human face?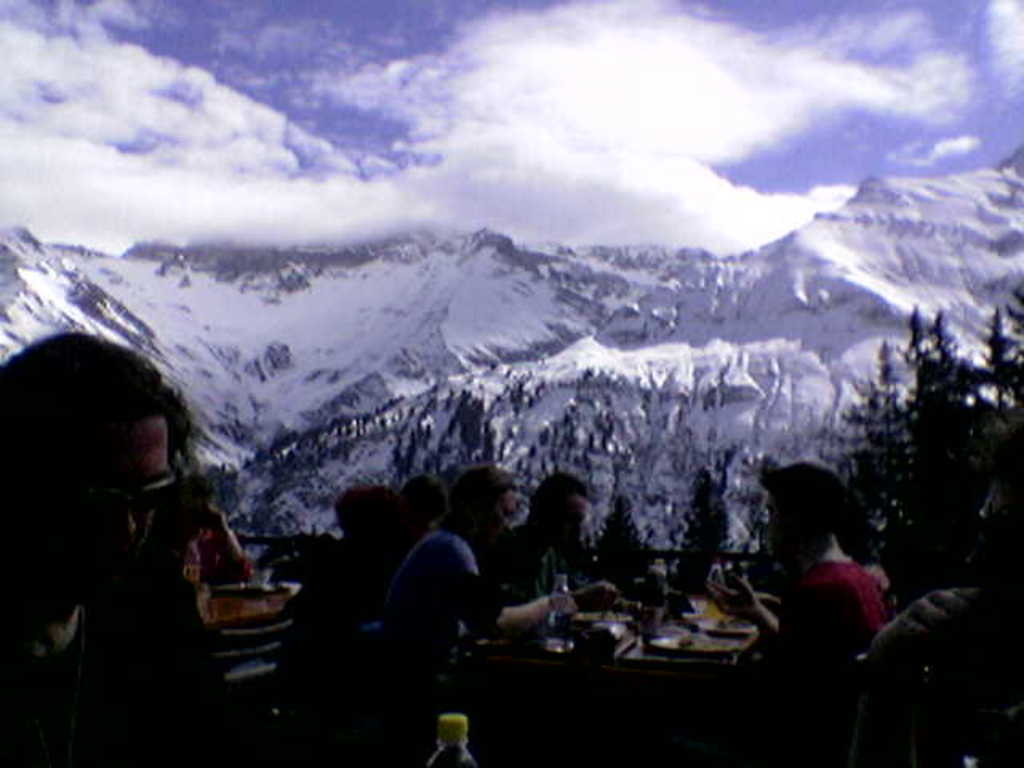
{"left": 78, "top": 414, "right": 166, "bottom": 606}
